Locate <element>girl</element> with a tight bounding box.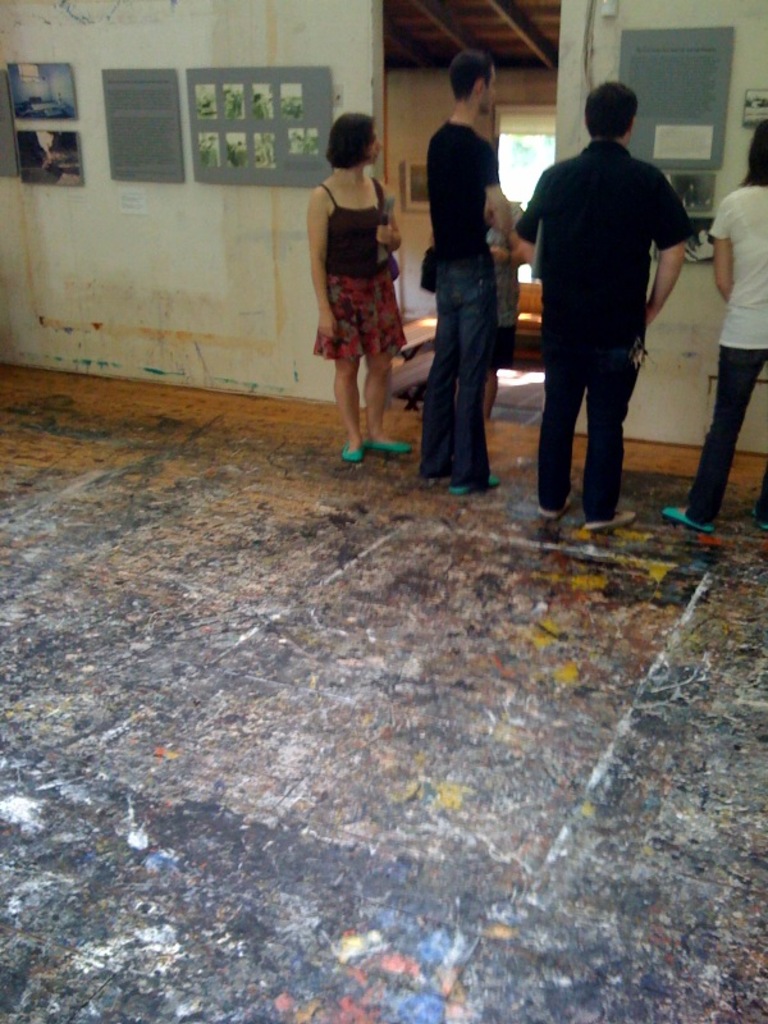
left=667, top=114, right=767, bottom=534.
